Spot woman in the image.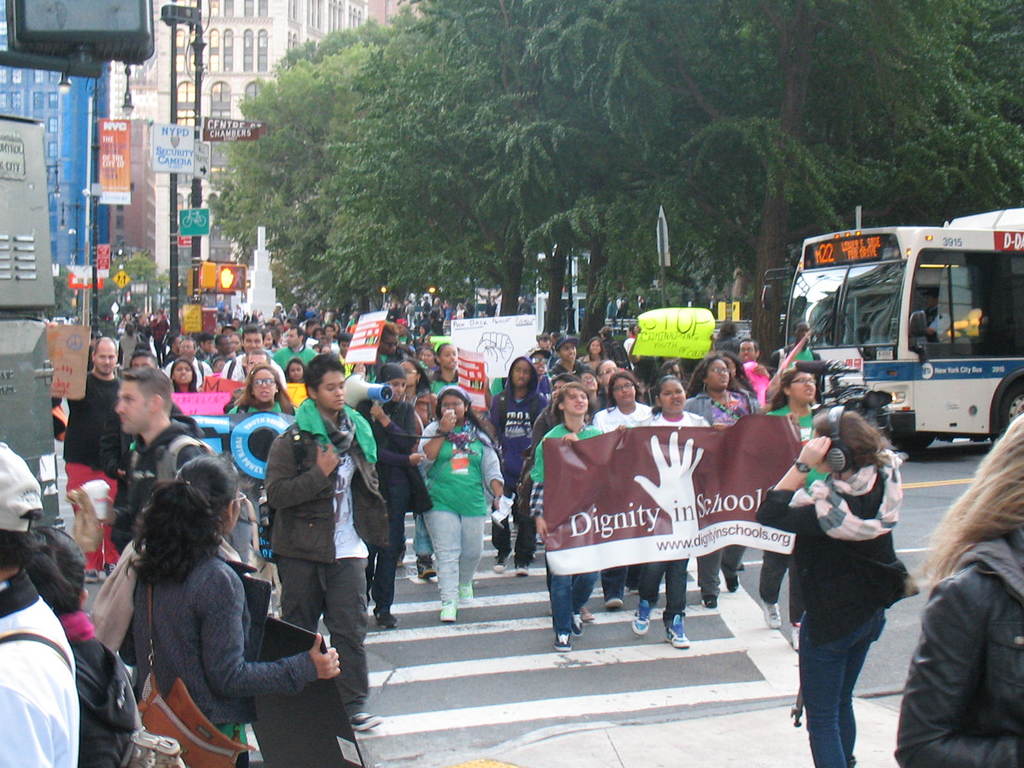
woman found at box(772, 392, 943, 751).
